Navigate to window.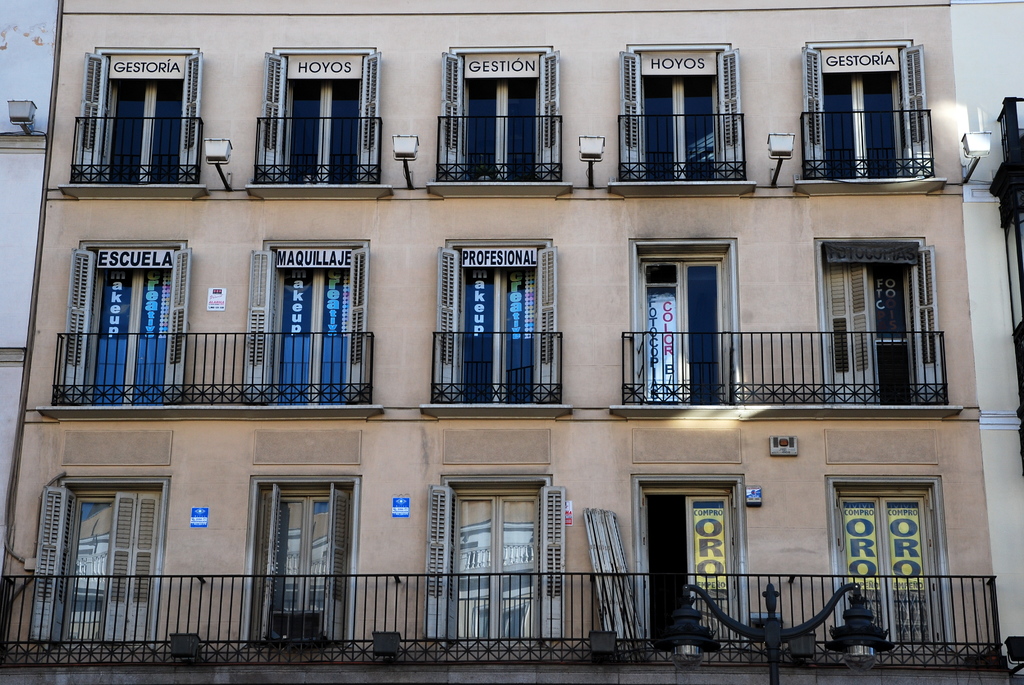
Navigation target: x1=248, y1=473, x2=357, y2=657.
